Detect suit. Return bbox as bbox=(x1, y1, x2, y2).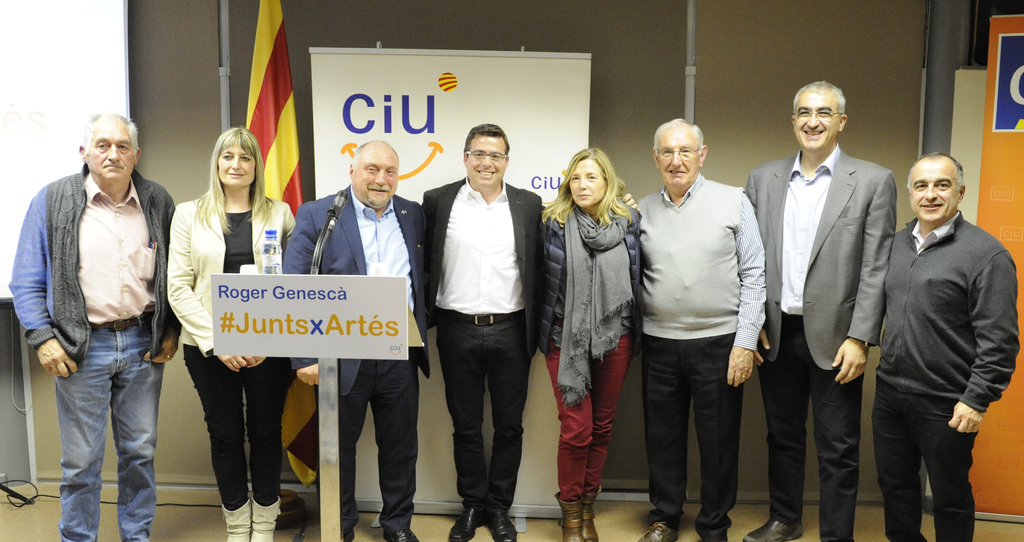
bbox=(282, 188, 433, 536).
